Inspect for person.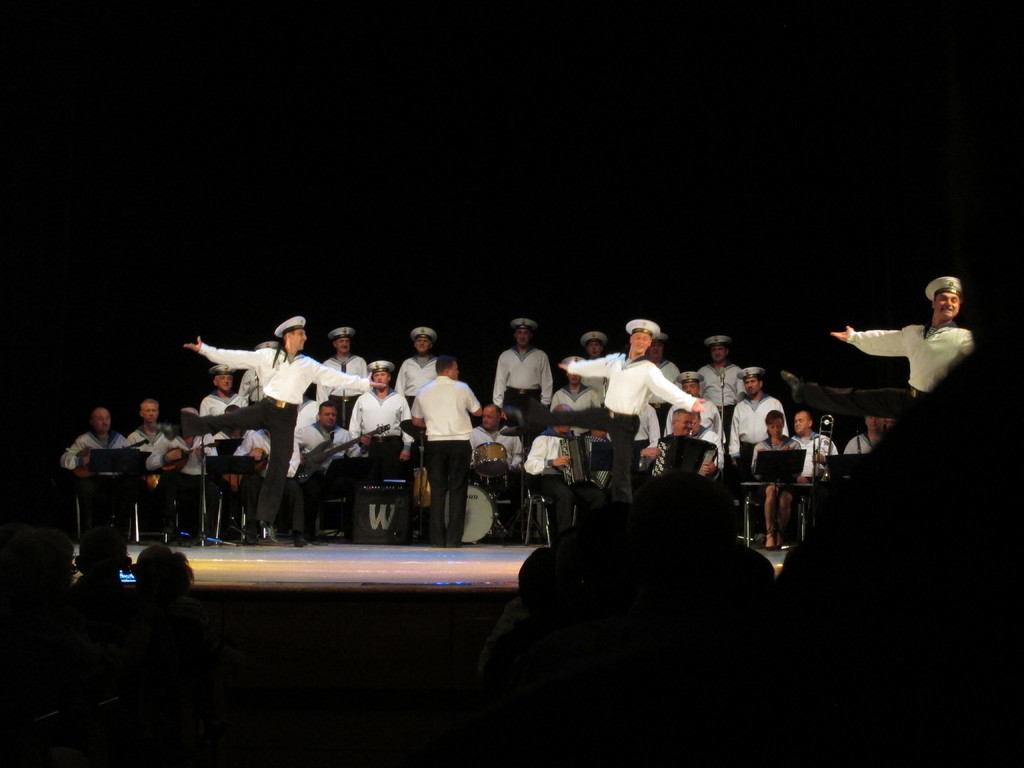
Inspection: (518,421,573,510).
